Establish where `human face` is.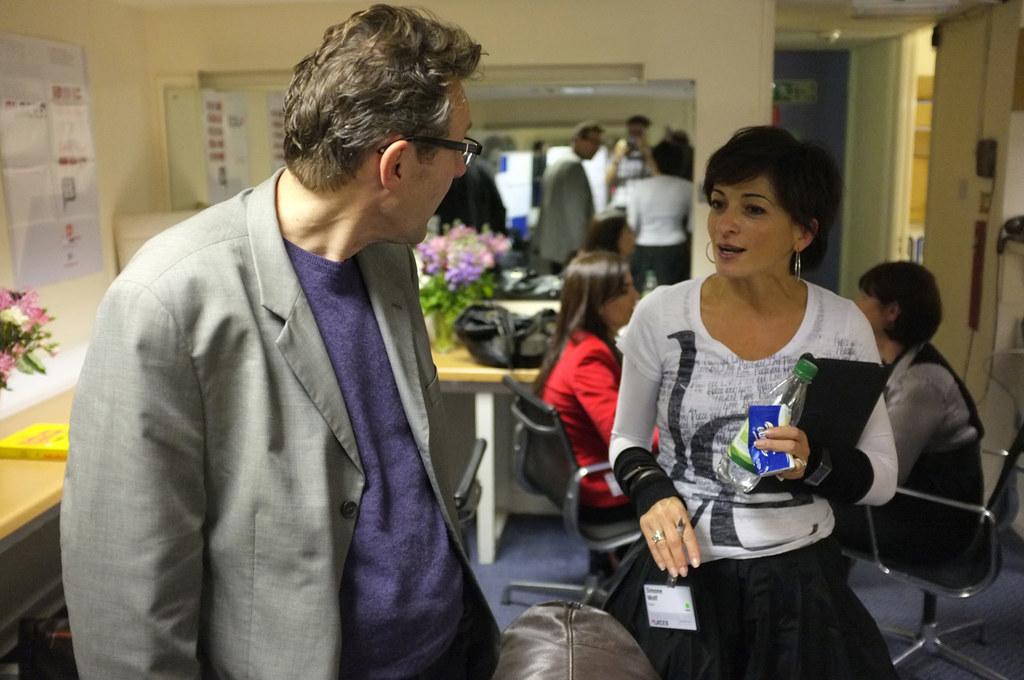
Established at Rect(708, 174, 796, 279).
